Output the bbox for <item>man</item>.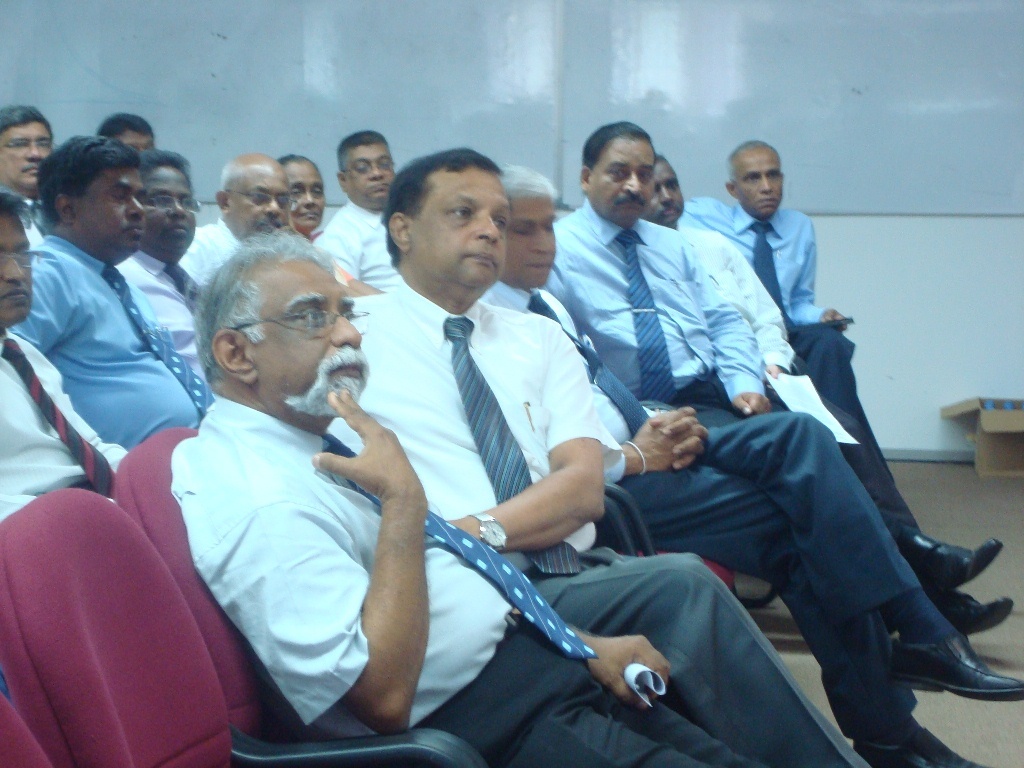
l=0, t=190, r=123, b=525.
